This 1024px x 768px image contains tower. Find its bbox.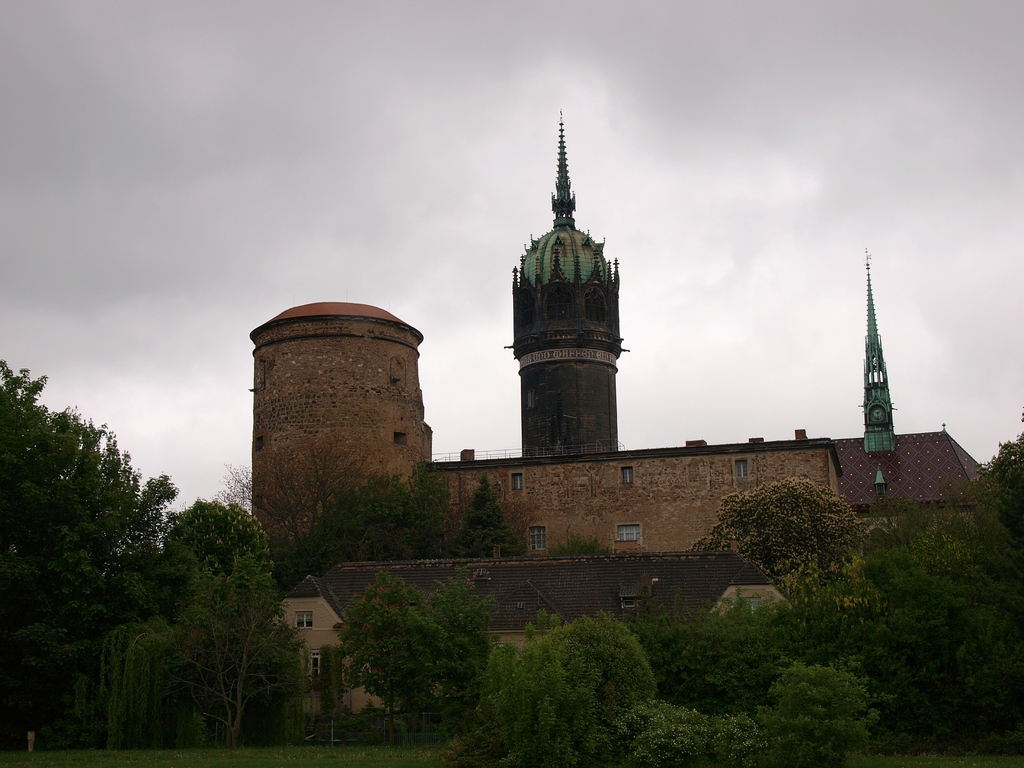
(863,250,893,451).
